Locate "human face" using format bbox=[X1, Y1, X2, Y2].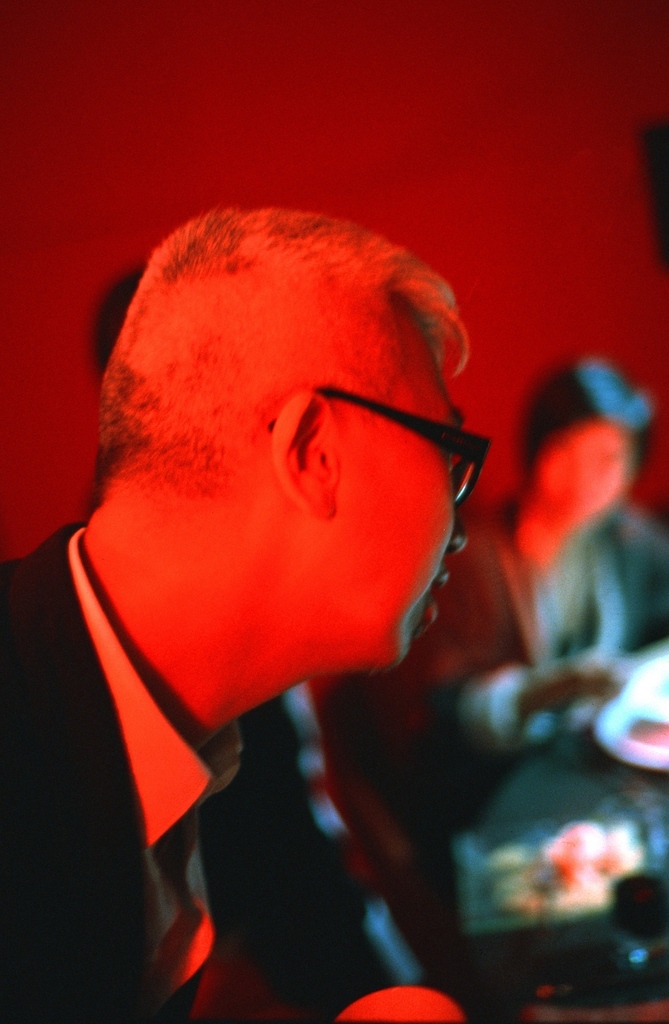
bbox=[336, 340, 463, 667].
